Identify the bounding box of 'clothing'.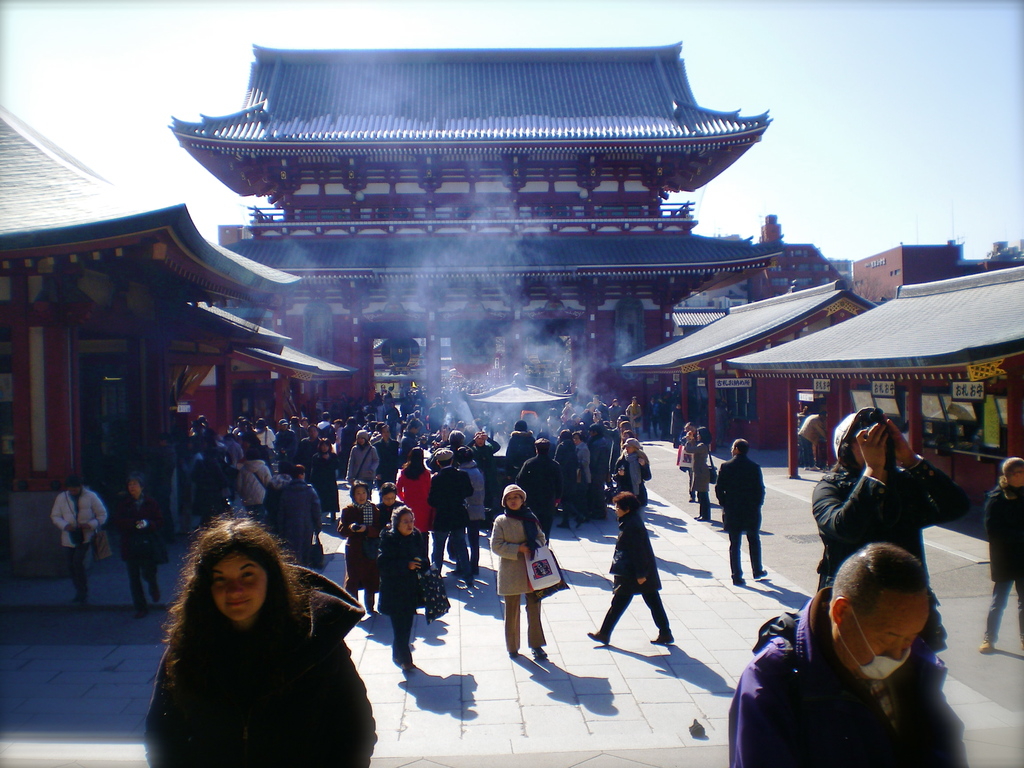
[x1=310, y1=448, x2=336, y2=511].
